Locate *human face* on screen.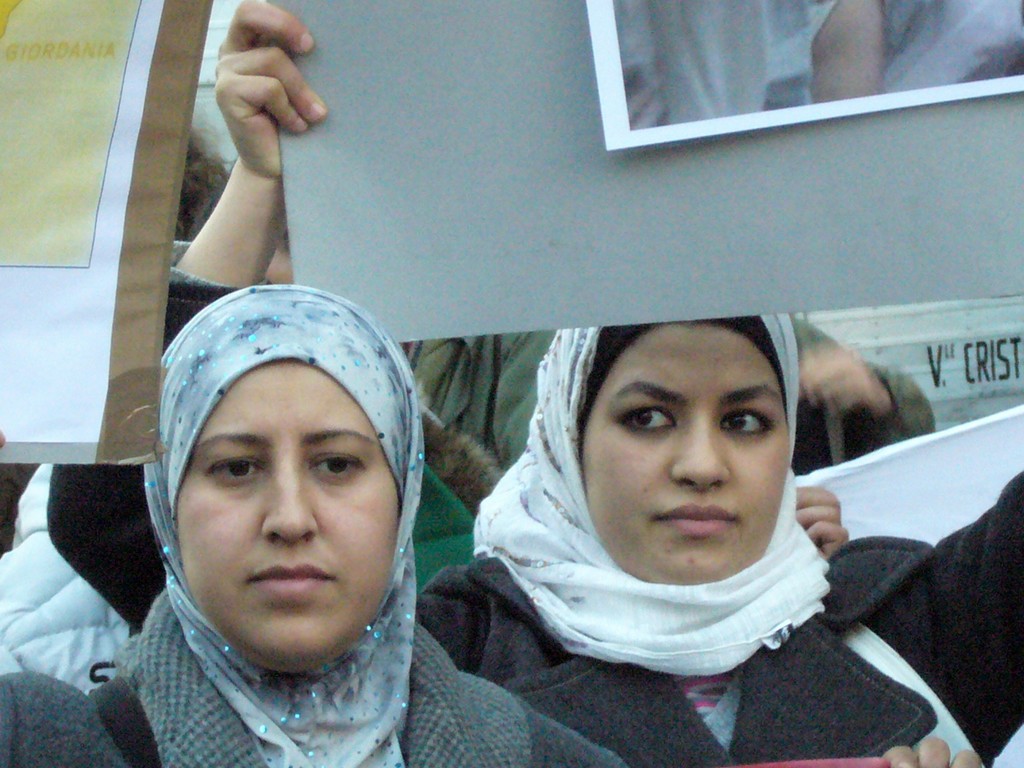
On screen at (586, 323, 790, 583).
